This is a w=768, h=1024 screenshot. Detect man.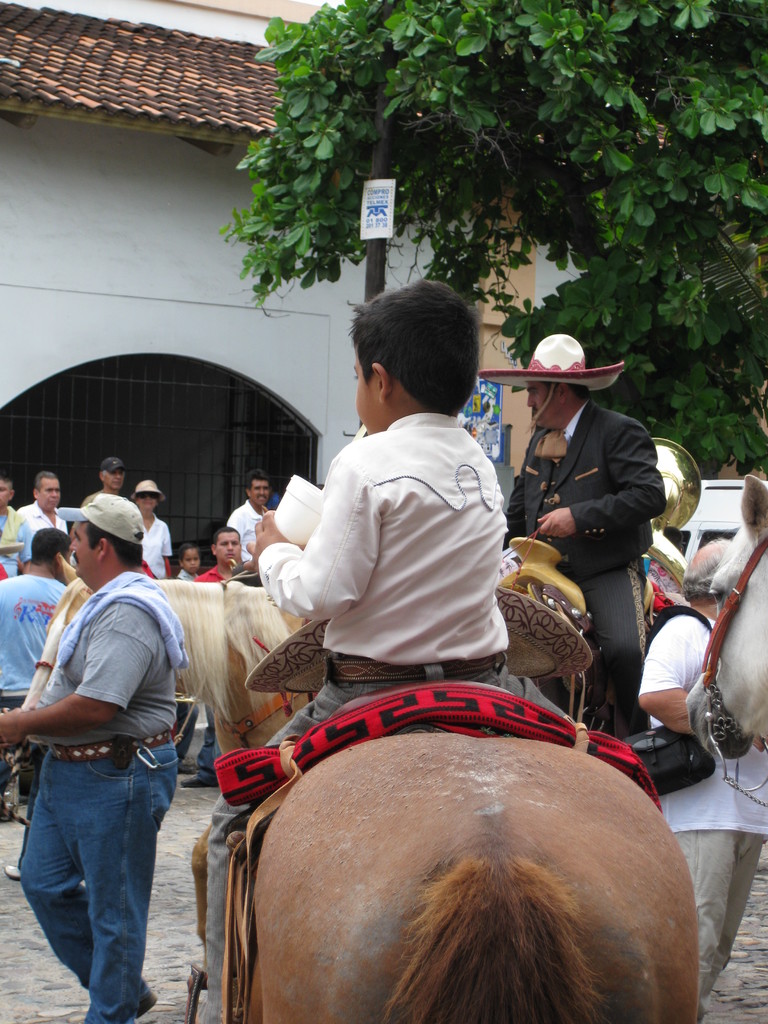
[x1=13, y1=510, x2=212, y2=1023].
